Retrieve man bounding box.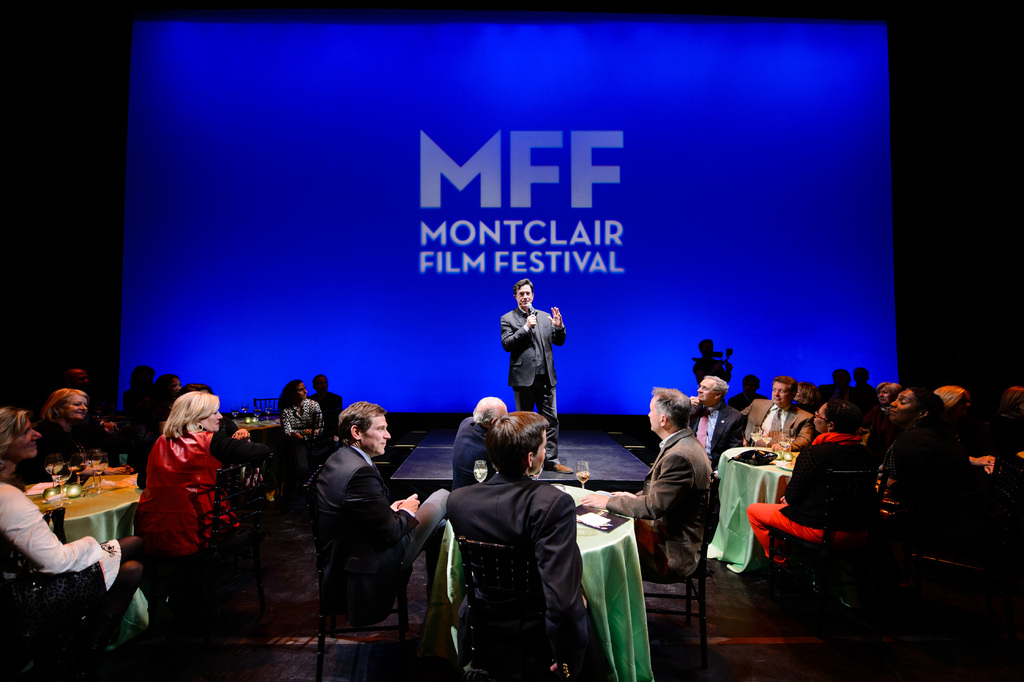
Bounding box: (x1=453, y1=396, x2=578, y2=490).
